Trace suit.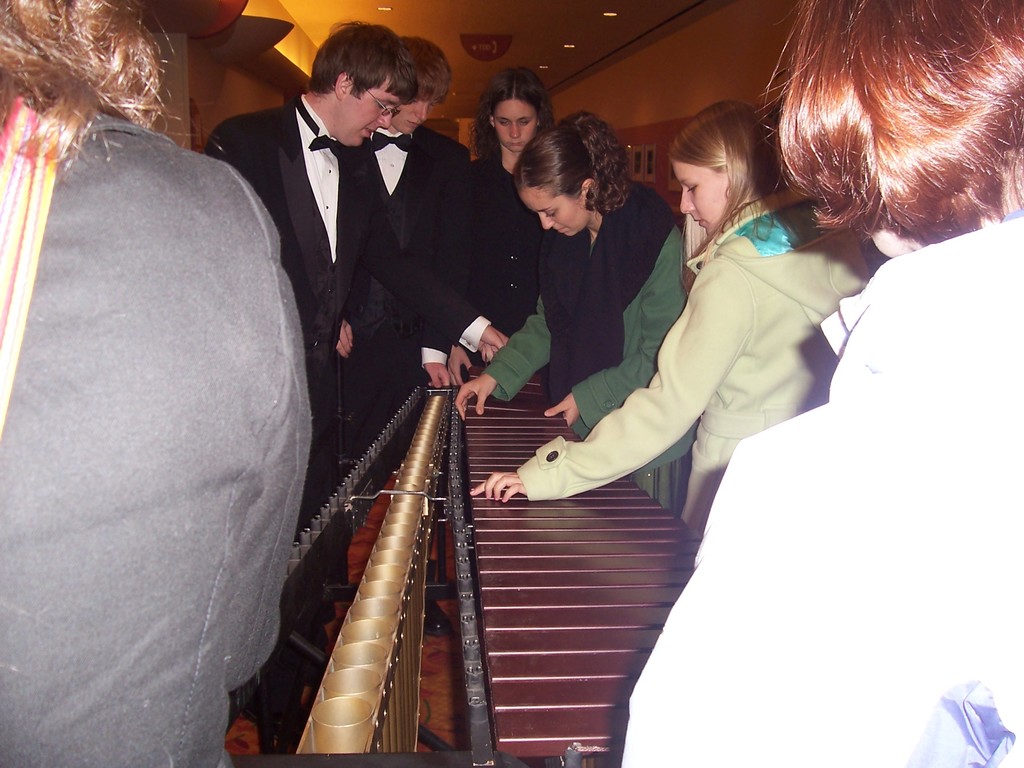
Traced to l=200, t=93, r=495, b=511.
